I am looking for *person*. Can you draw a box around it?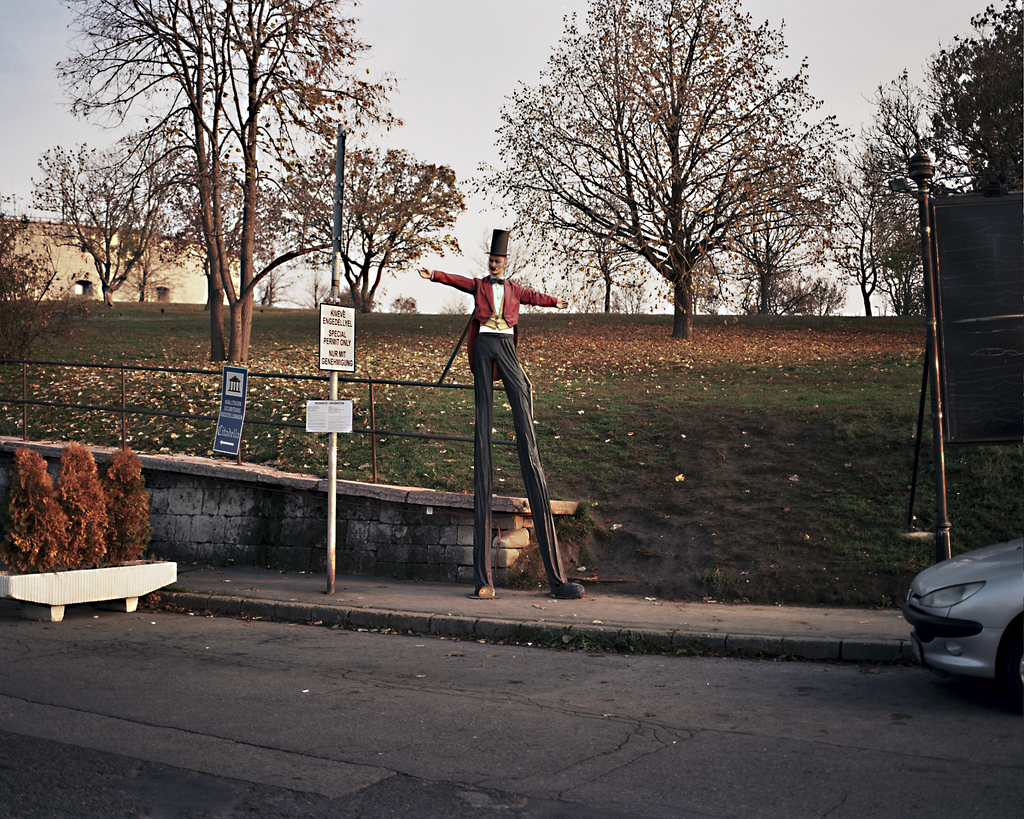
Sure, the bounding box is Rect(417, 231, 585, 598).
